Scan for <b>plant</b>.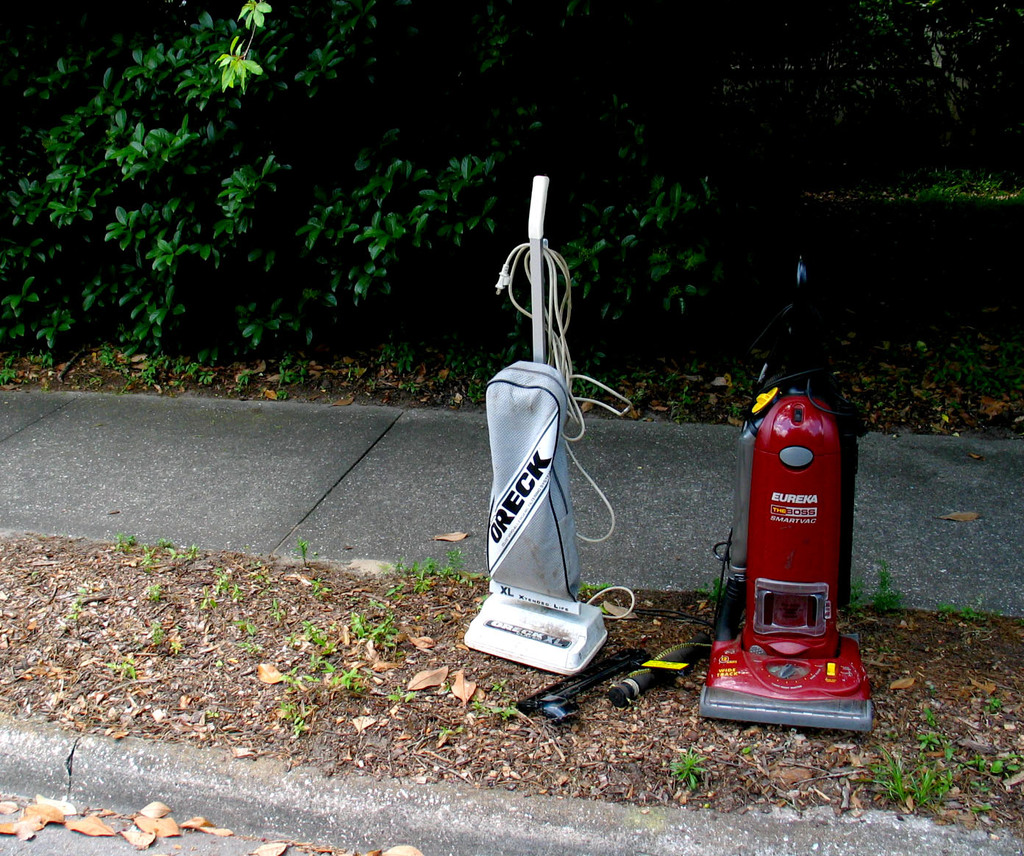
Scan result: [left=274, top=663, right=306, bottom=691].
